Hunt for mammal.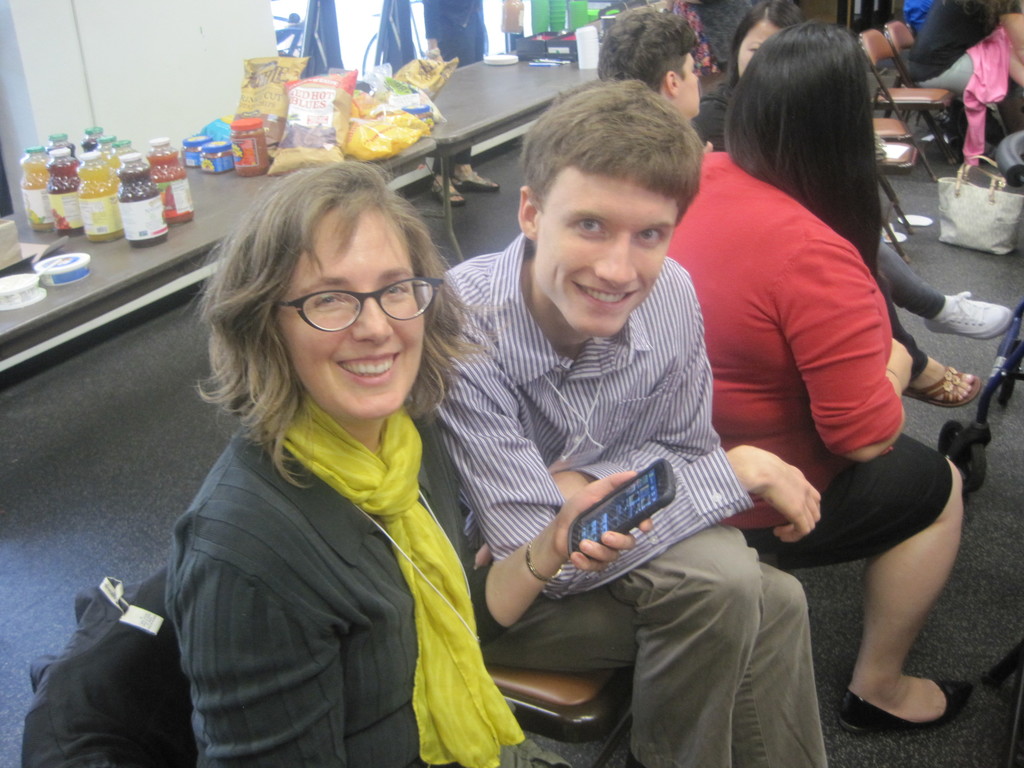
Hunted down at BBox(591, 6, 723, 154).
